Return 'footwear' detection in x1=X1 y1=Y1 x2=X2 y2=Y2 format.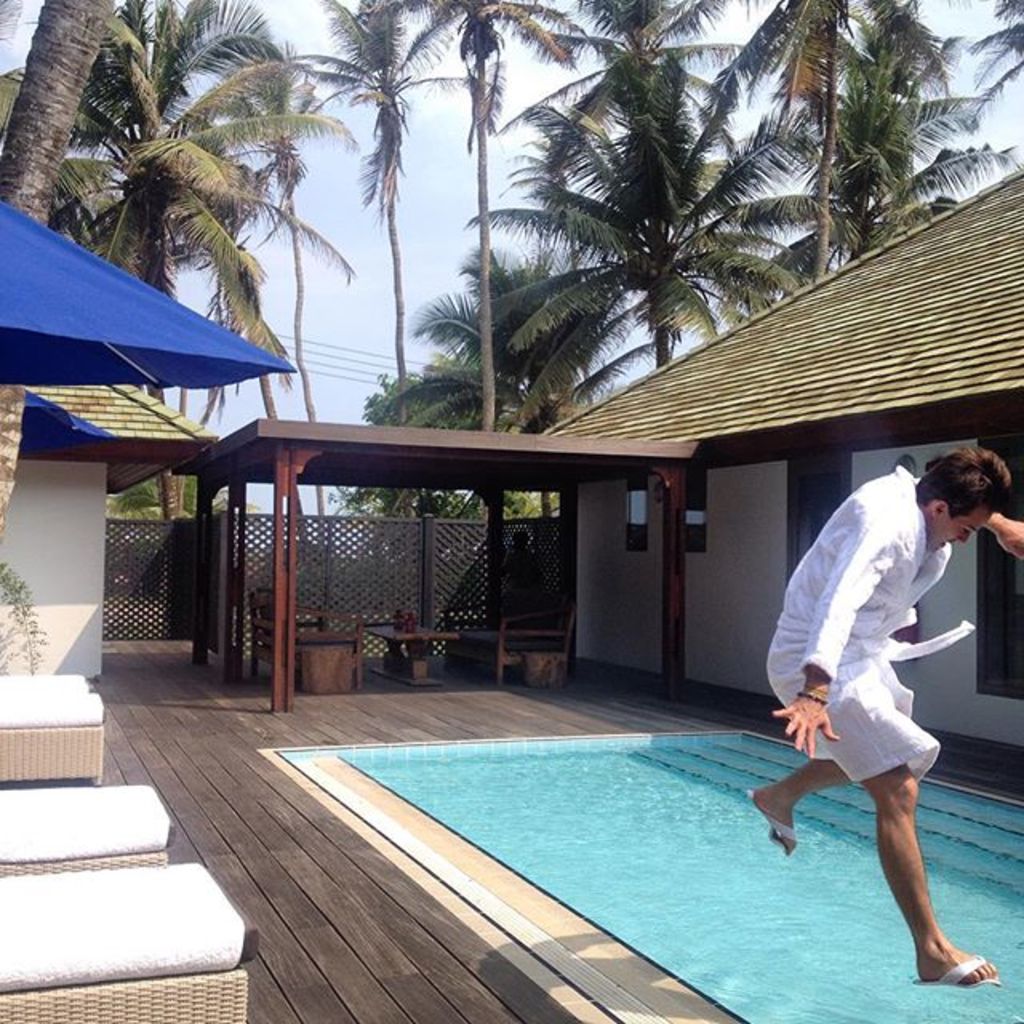
x1=915 y1=957 x2=1006 y2=989.
